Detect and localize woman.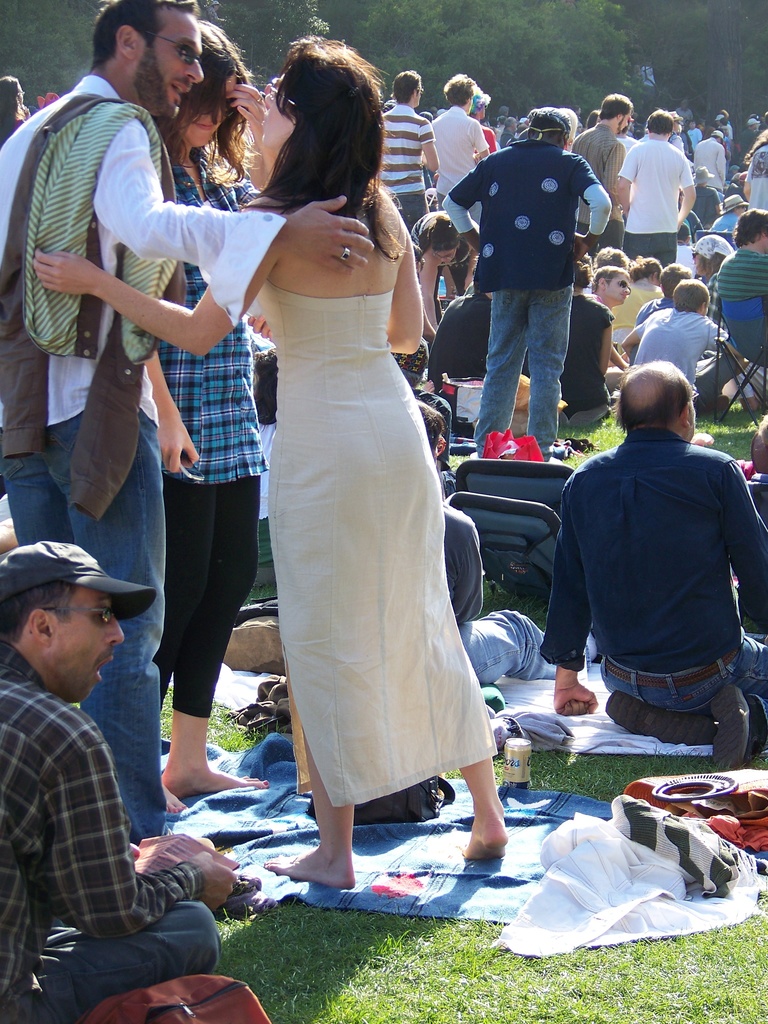
Localized at pyautogui.locateOnScreen(403, 202, 482, 339).
